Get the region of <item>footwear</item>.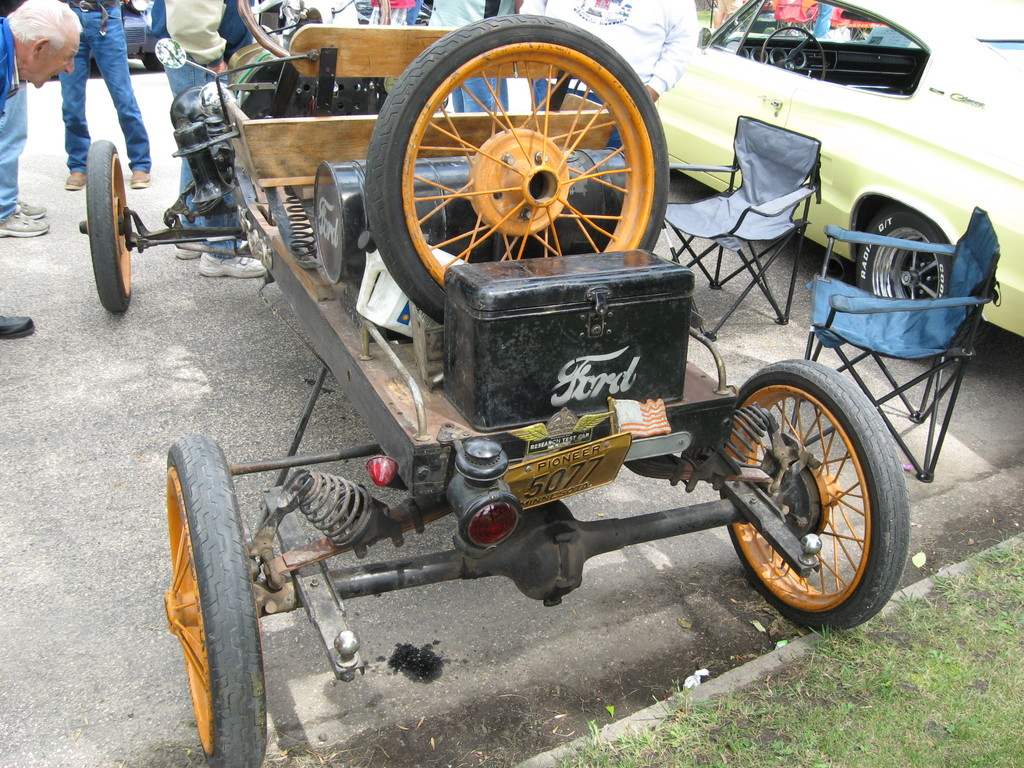
128:170:149:189.
